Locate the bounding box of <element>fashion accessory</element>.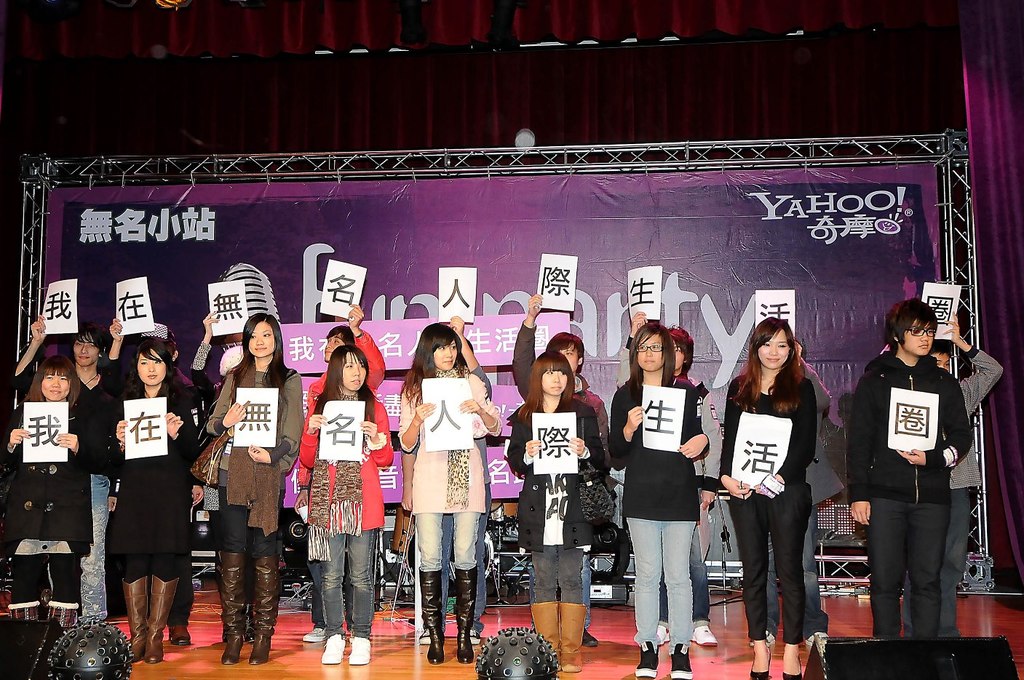
Bounding box: <bbox>446, 444, 487, 508</bbox>.
